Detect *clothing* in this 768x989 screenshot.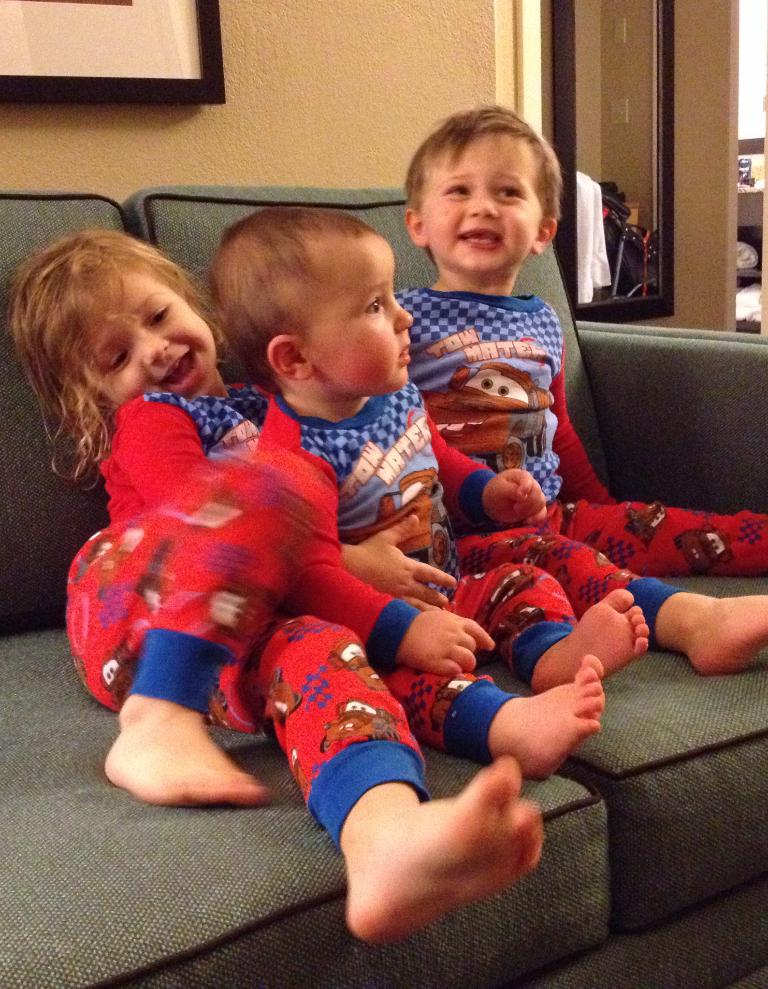
Detection: detection(387, 285, 767, 650).
